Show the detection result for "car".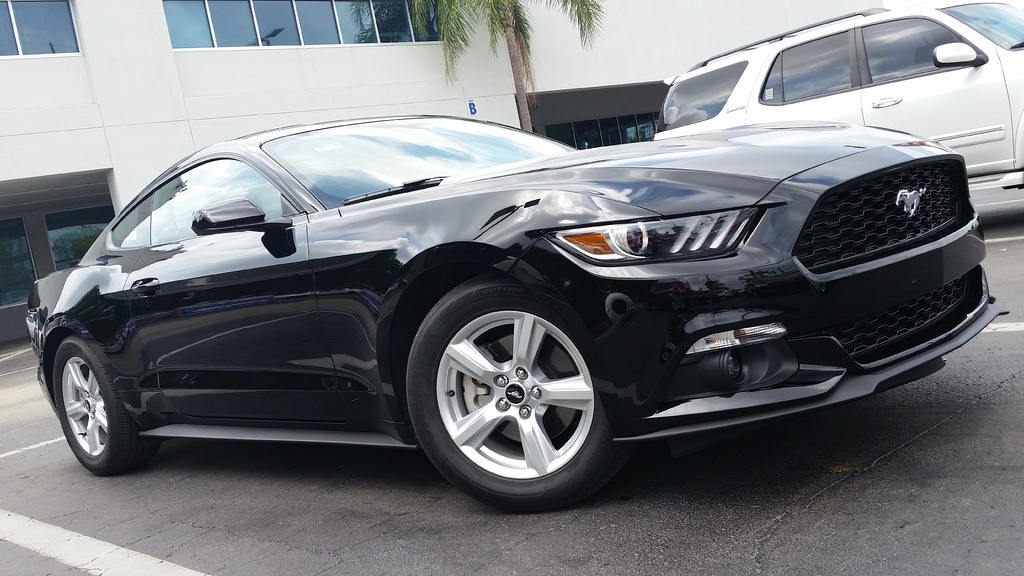
[36,51,1005,499].
